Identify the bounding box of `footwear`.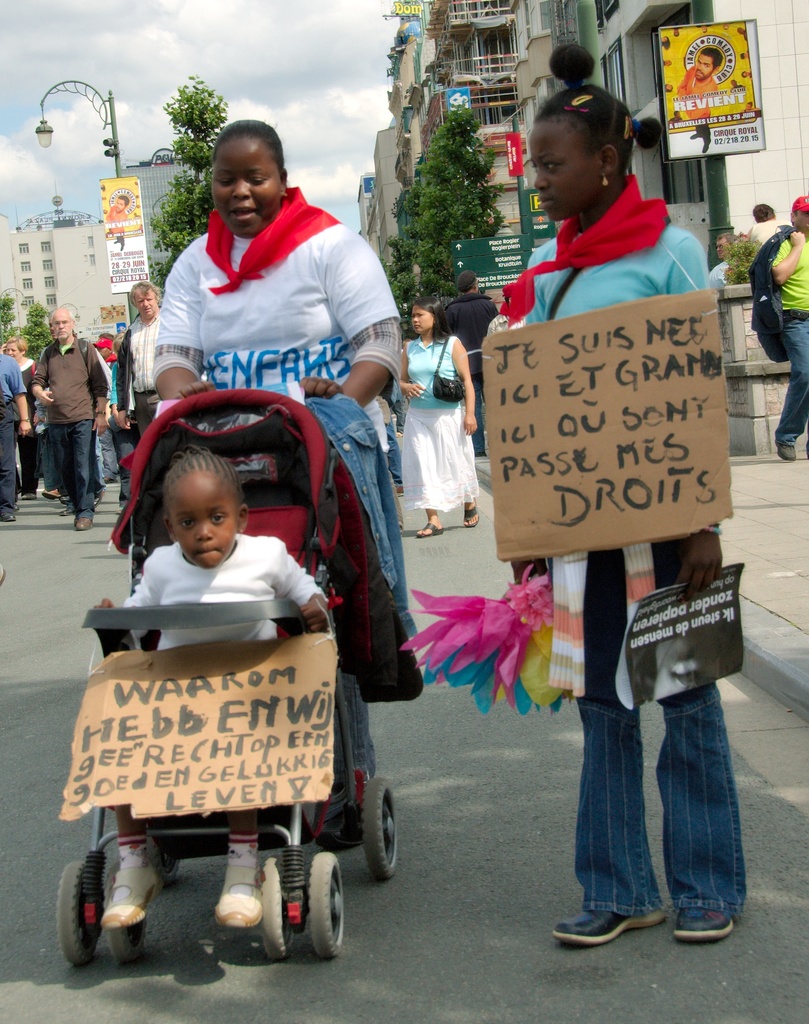
Rect(59, 497, 79, 518).
